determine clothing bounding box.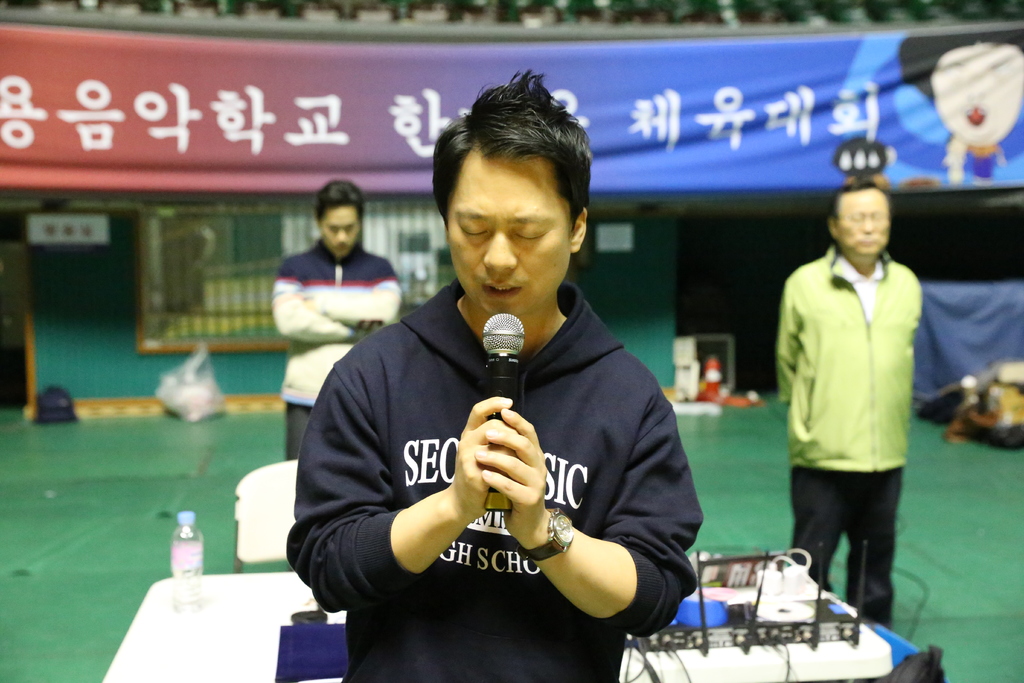
Determined: l=280, t=279, r=705, b=682.
